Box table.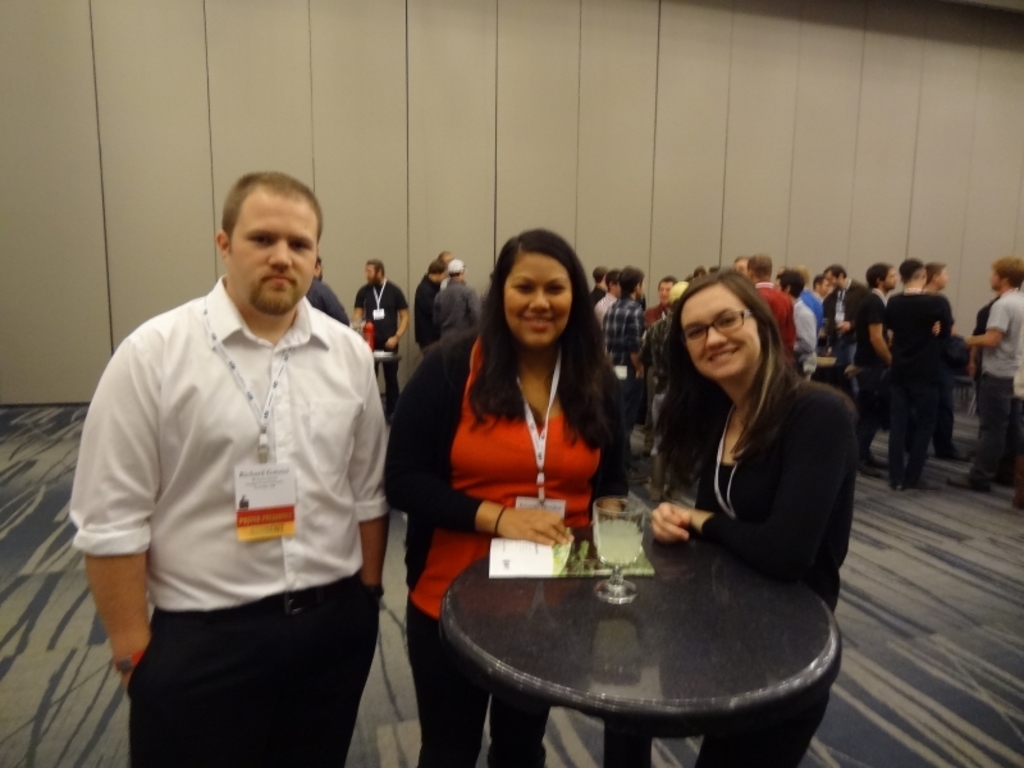
BBox(419, 520, 838, 767).
